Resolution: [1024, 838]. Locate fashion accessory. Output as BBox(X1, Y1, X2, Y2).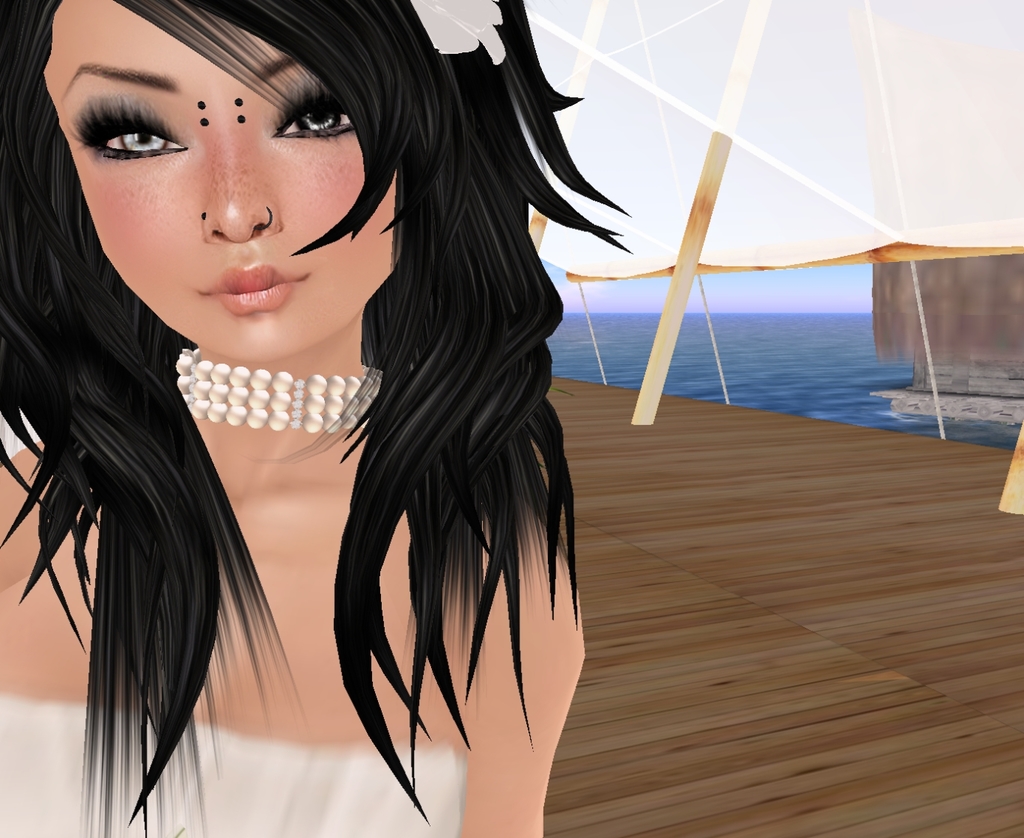
BBox(409, 0, 508, 66).
